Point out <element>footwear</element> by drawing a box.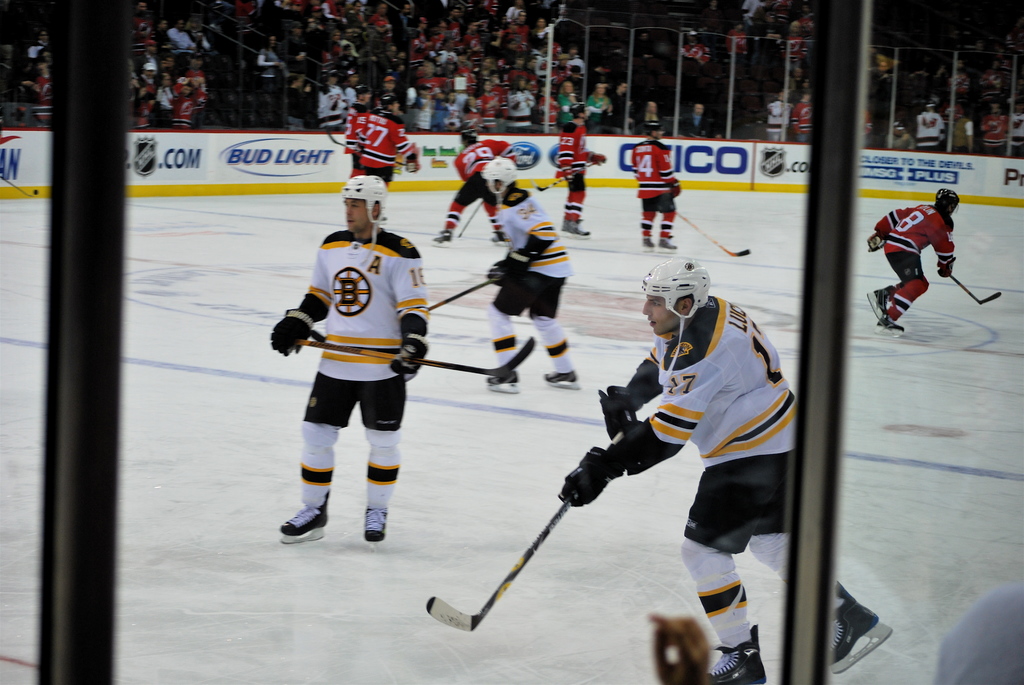
locate(562, 219, 592, 240).
